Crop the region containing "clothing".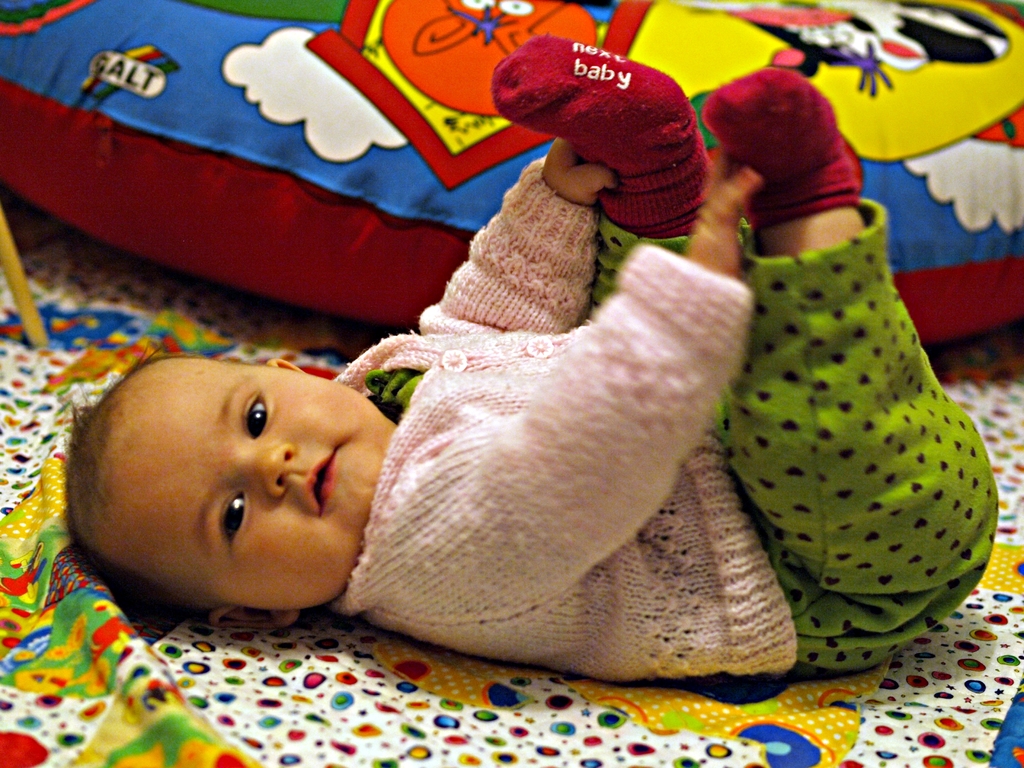
Crop region: (297, 113, 932, 723).
